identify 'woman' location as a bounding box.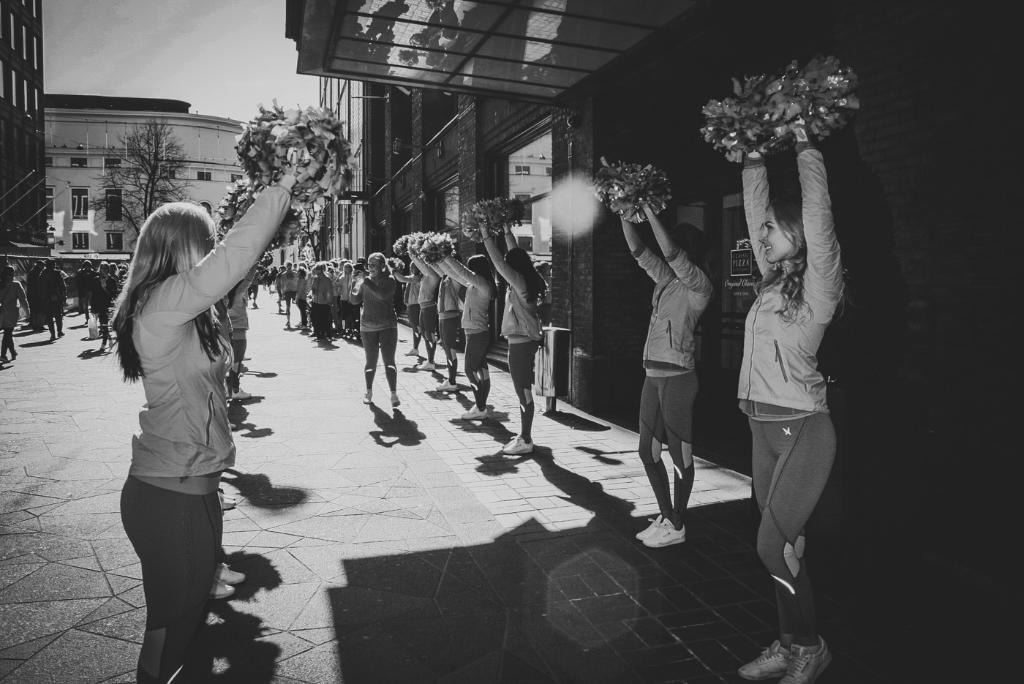
618,199,714,551.
